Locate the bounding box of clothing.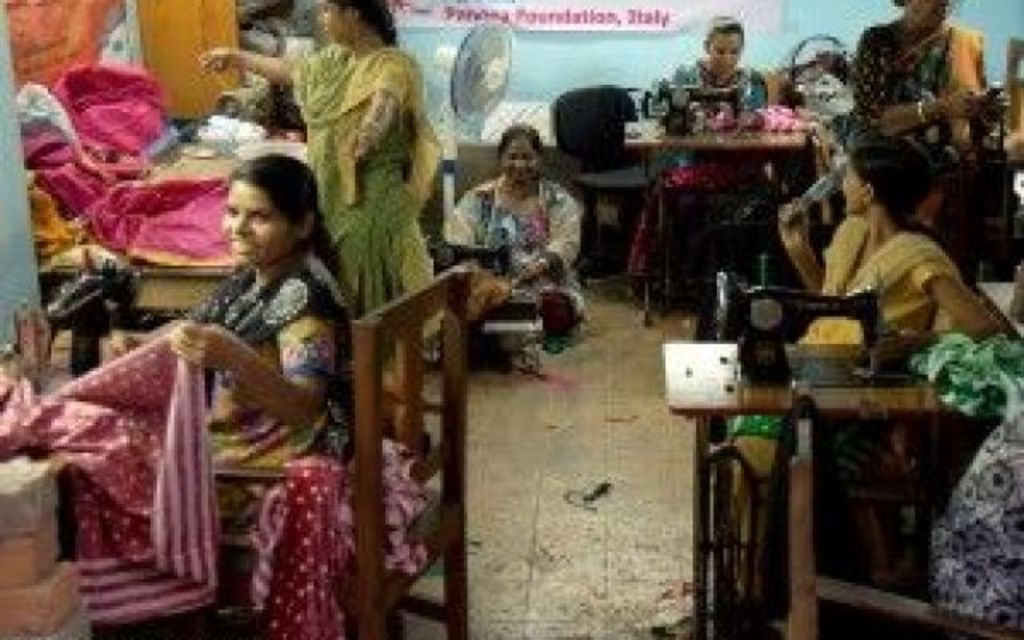
Bounding box: {"x1": 290, "y1": 42, "x2": 438, "y2": 315}.
